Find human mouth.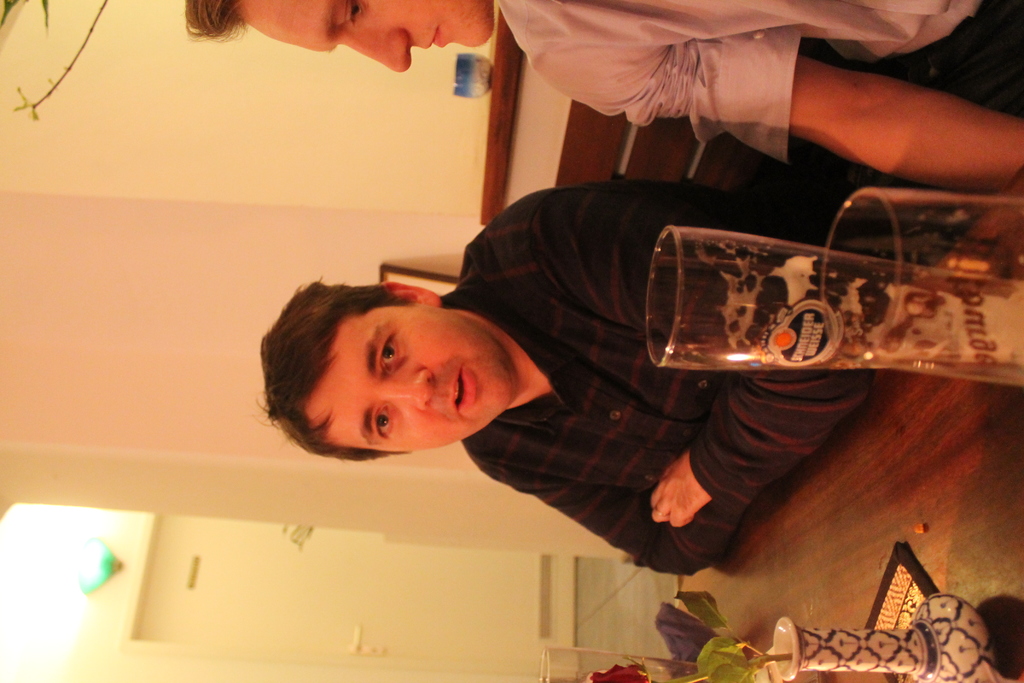
[x1=451, y1=372, x2=478, y2=410].
